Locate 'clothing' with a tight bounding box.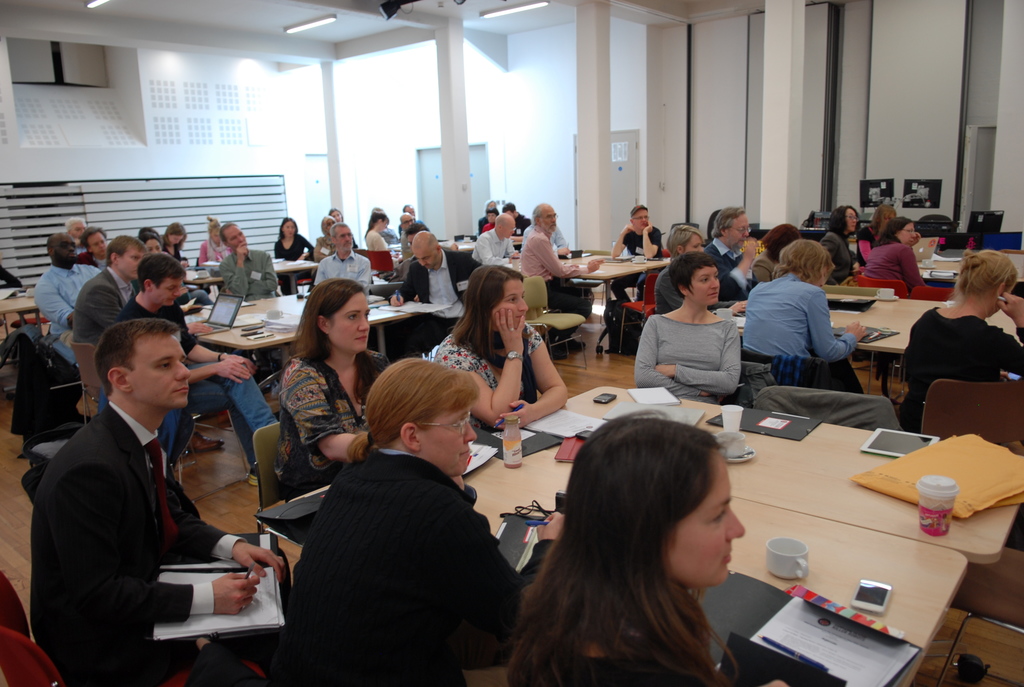
(x1=628, y1=311, x2=744, y2=399).
